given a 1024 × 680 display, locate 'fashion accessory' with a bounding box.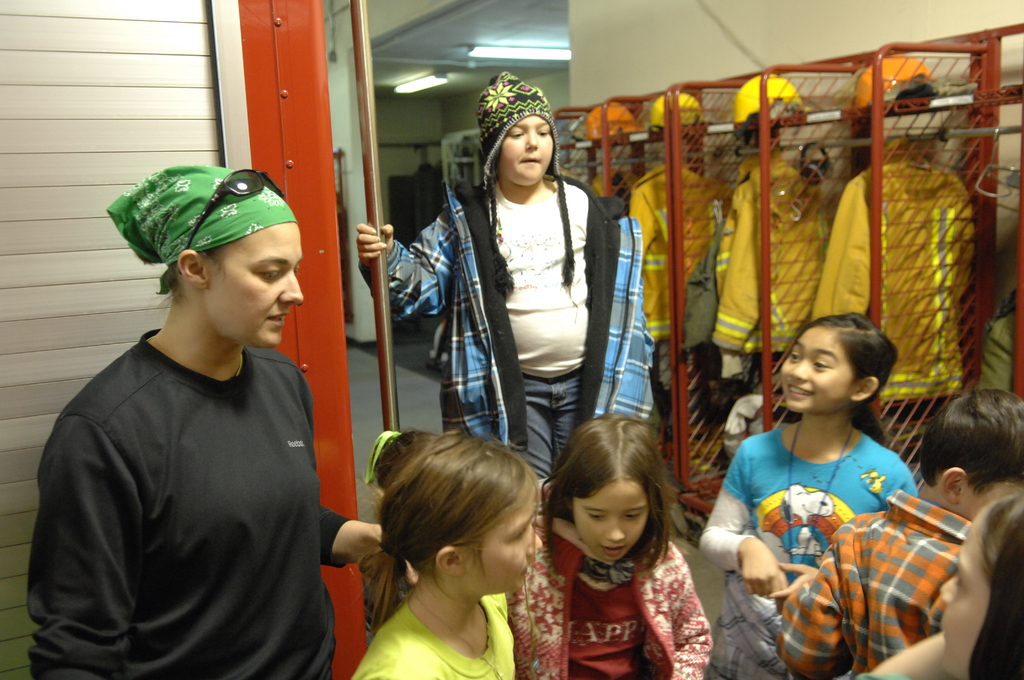
Located: [left=373, top=543, right=390, bottom=555].
